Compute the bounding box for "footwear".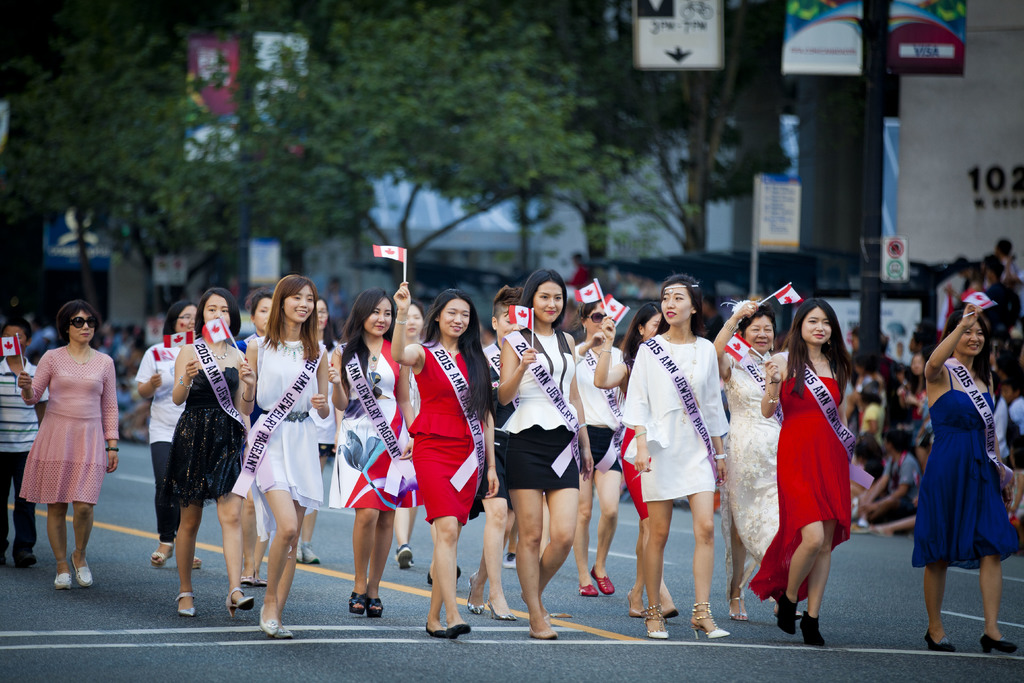
(x1=260, y1=600, x2=277, y2=634).
